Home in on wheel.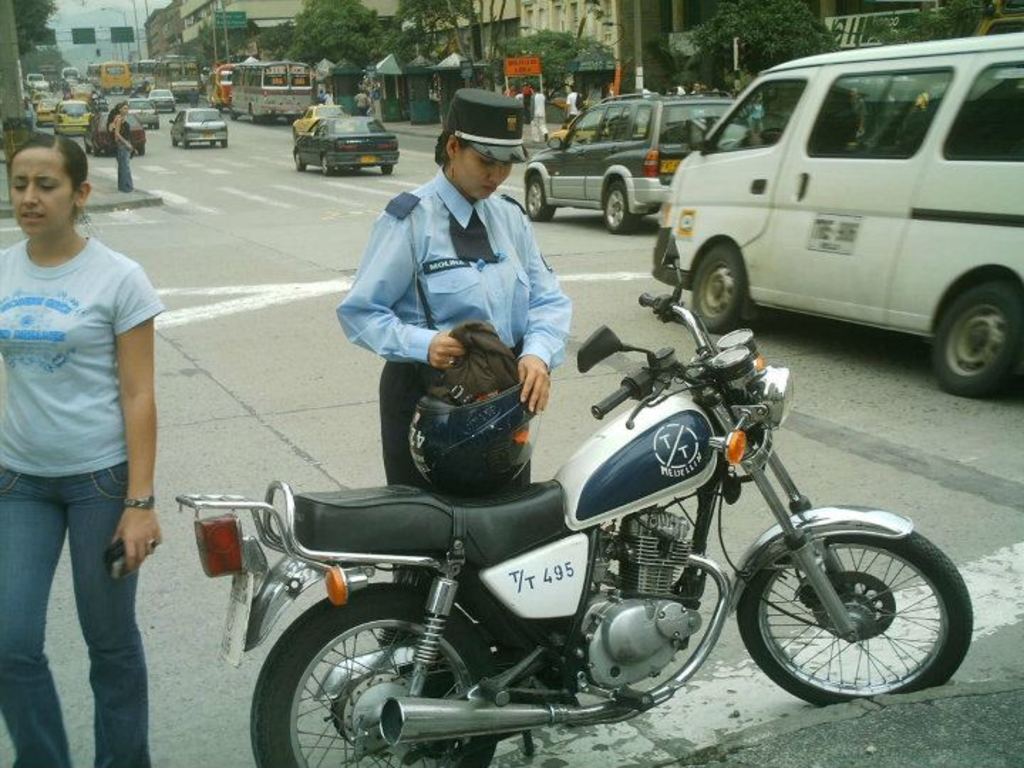
Homed in at bbox=[296, 151, 306, 172].
